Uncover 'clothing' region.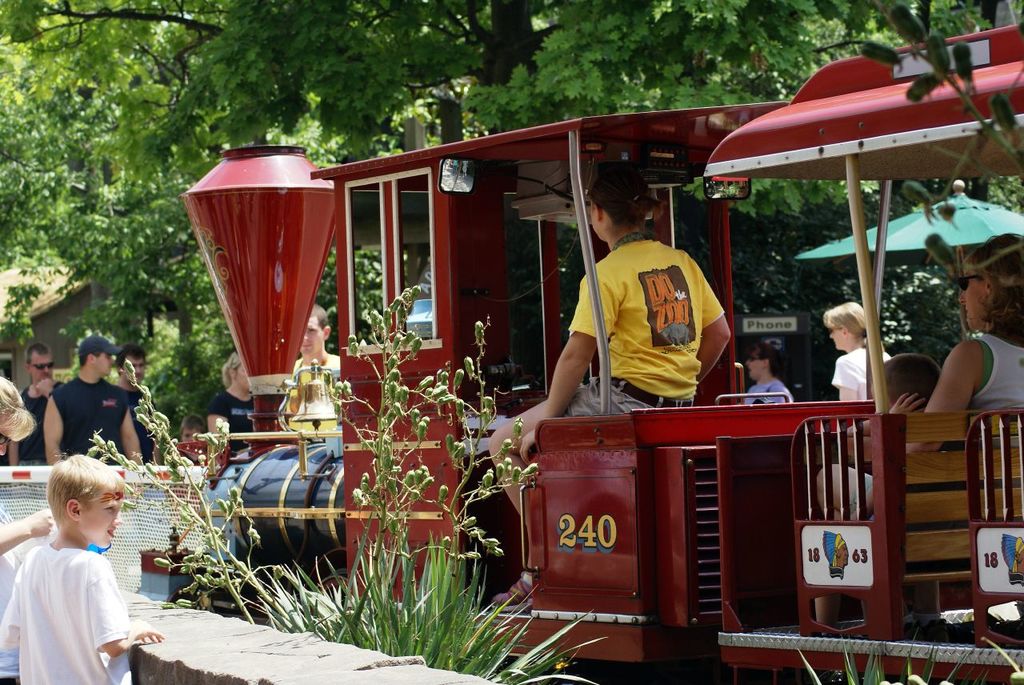
Uncovered: 732/375/801/409.
